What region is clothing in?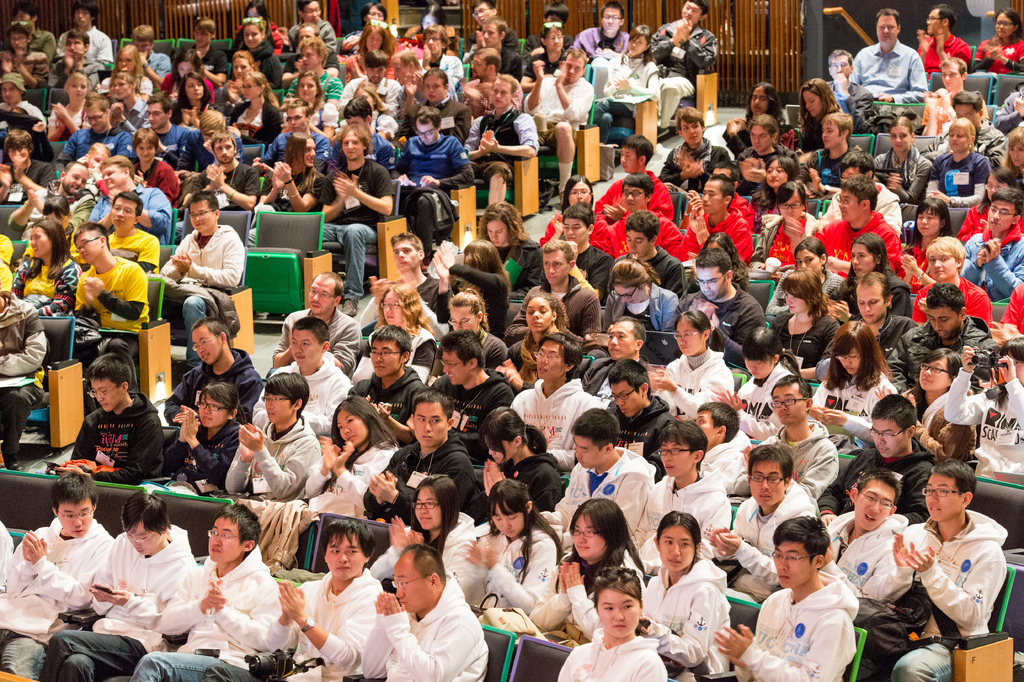
detection(895, 239, 940, 285).
